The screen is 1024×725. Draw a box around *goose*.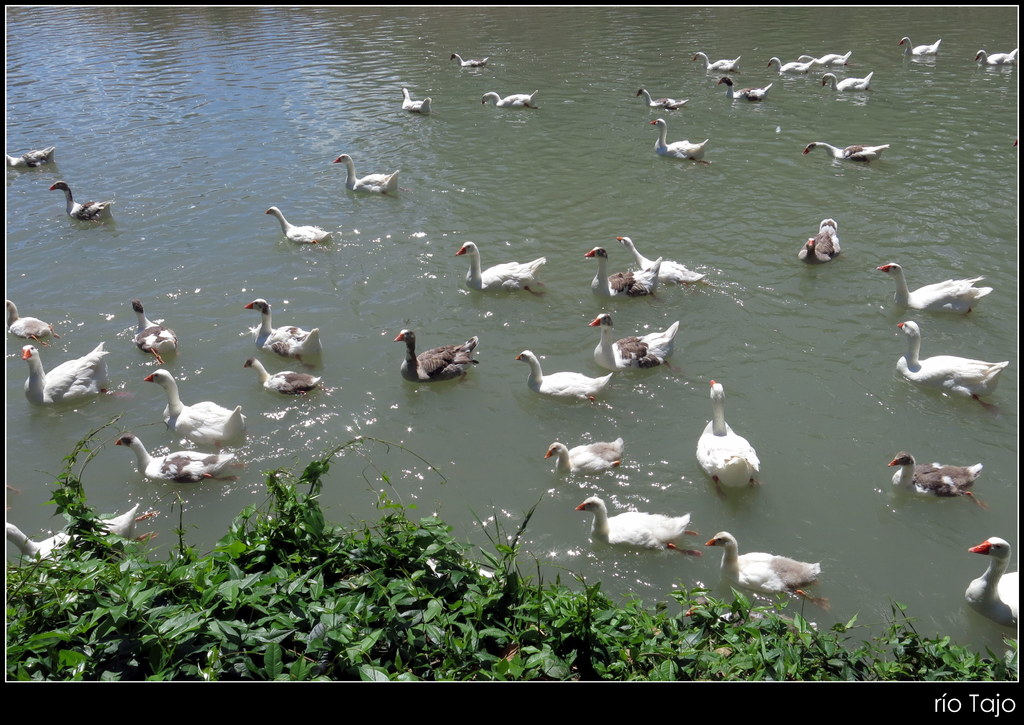
[388,313,487,386].
